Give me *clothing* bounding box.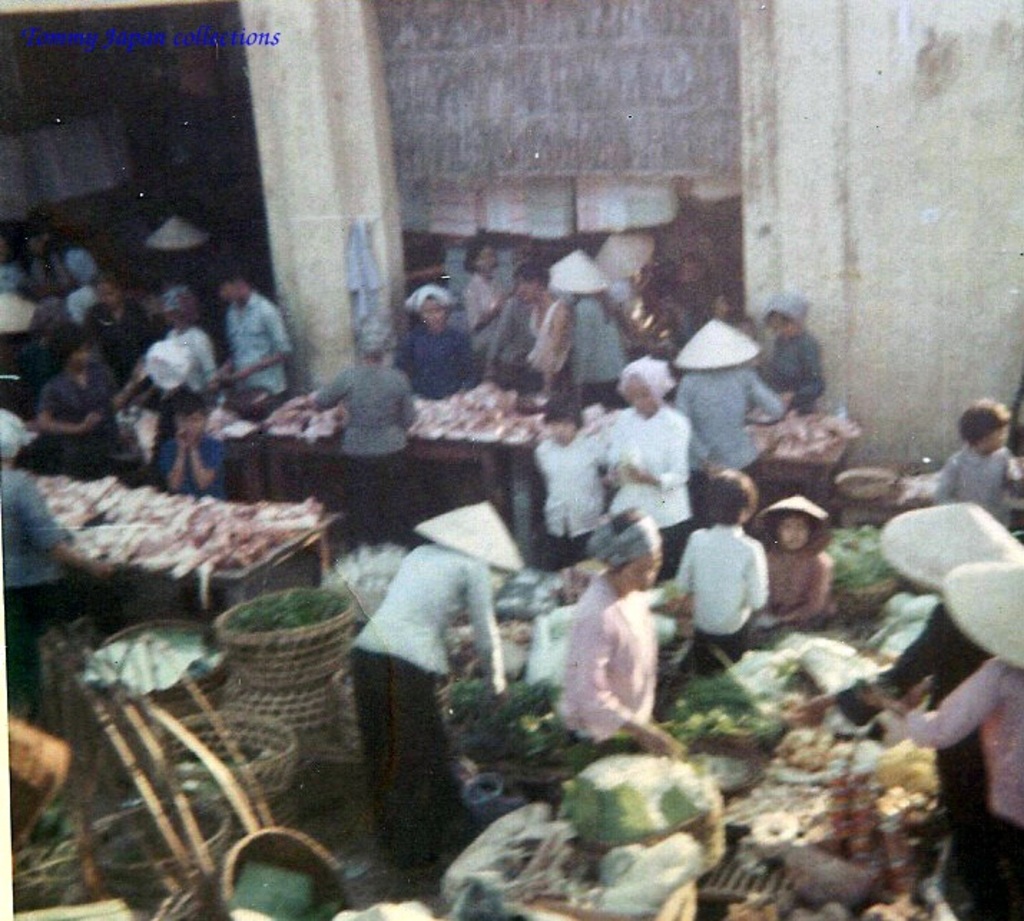
{"left": 401, "top": 319, "right": 503, "bottom": 407}.
